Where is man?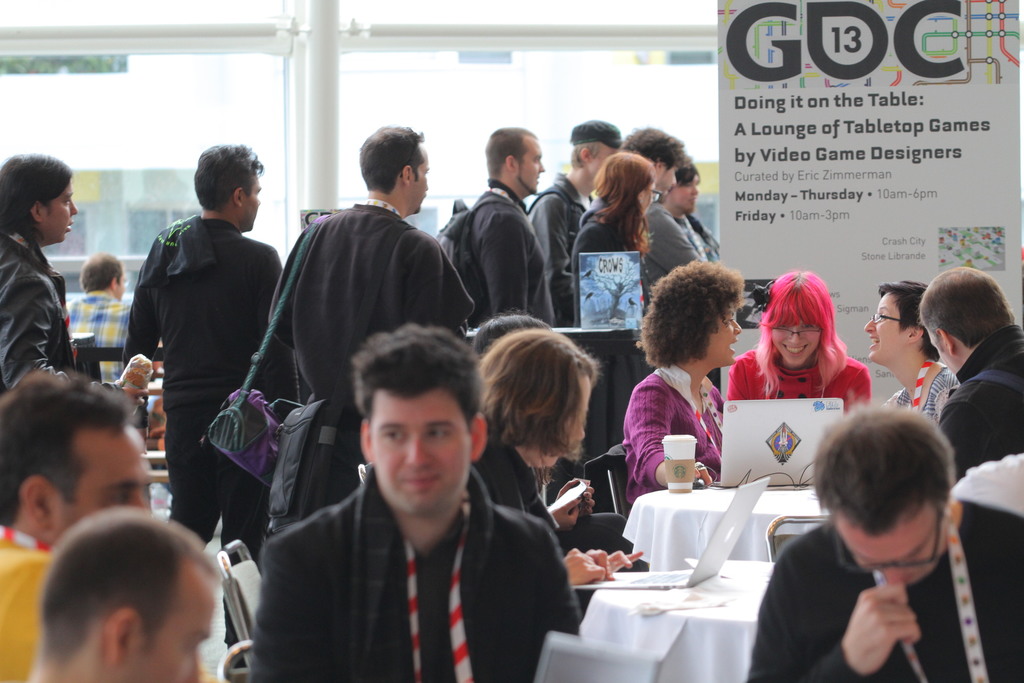
(x1=269, y1=122, x2=470, y2=526).
